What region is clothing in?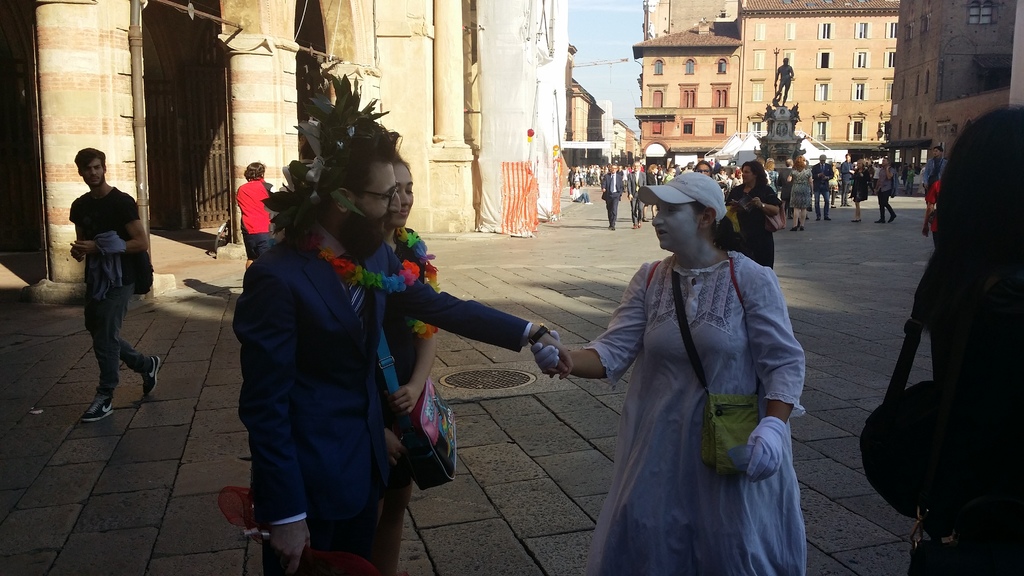
l=577, t=200, r=815, b=562.
